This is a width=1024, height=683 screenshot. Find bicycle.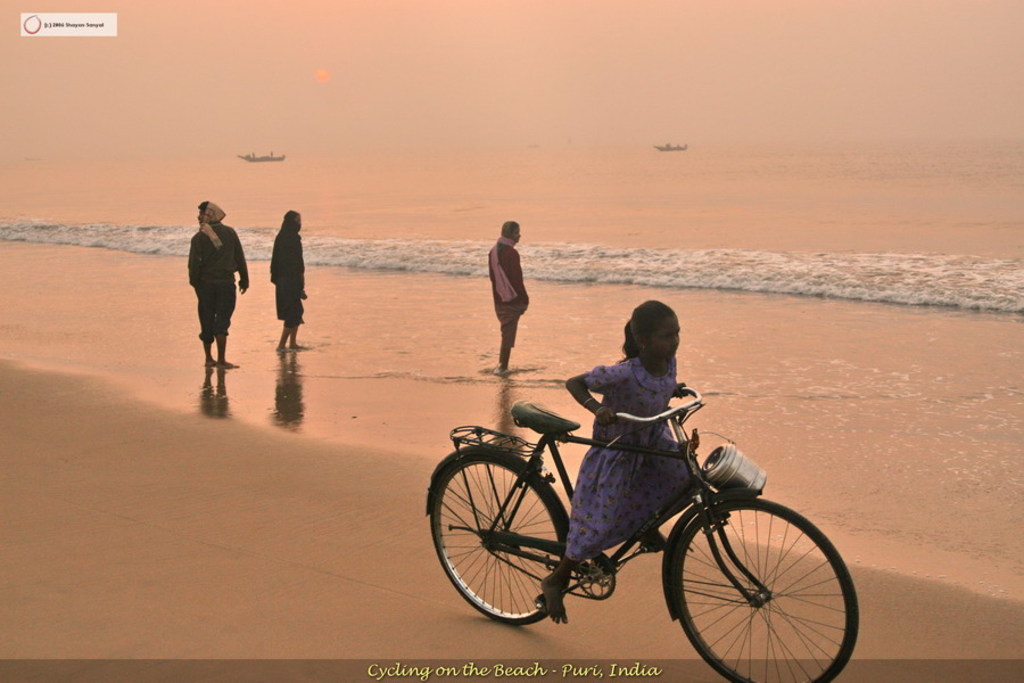
Bounding box: (x1=428, y1=365, x2=856, y2=677).
